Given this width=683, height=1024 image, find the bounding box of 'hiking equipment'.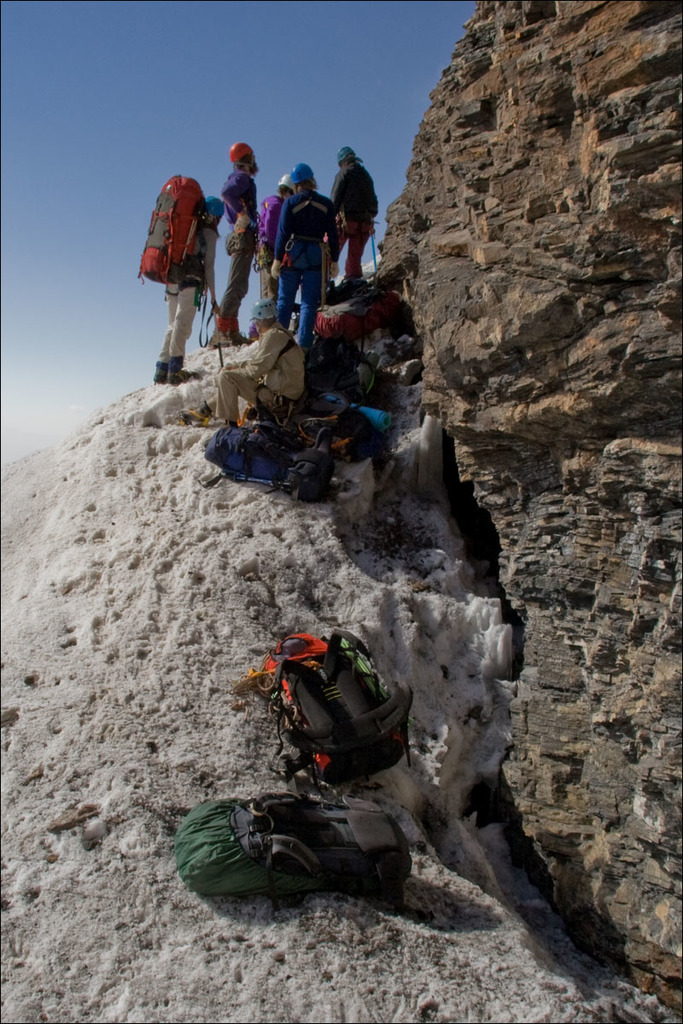
rect(299, 400, 374, 464).
